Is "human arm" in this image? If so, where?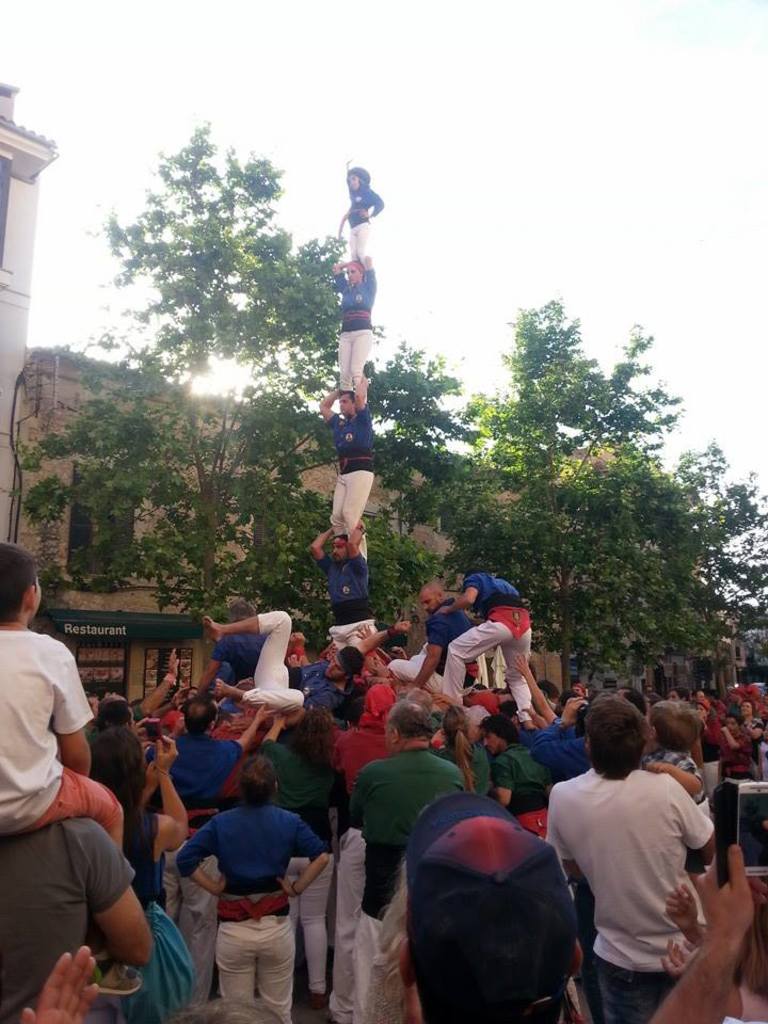
Yes, at crop(346, 378, 372, 420).
